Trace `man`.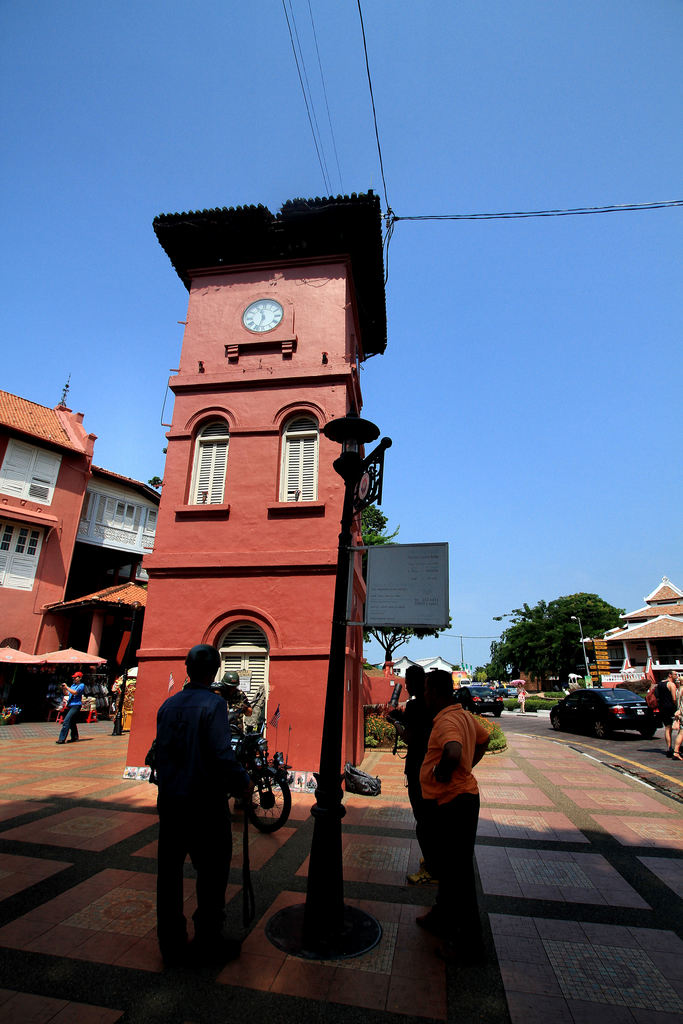
Traced to [142, 631, 262, 968].
